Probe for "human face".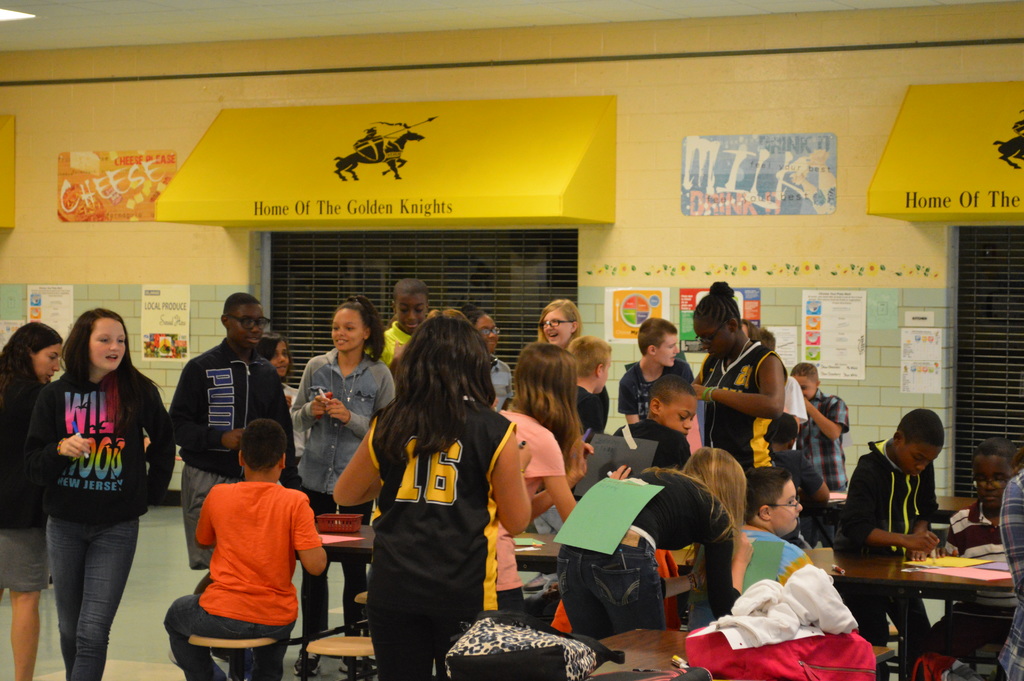
Probe result: Rect(228, 305, 267, 349).
